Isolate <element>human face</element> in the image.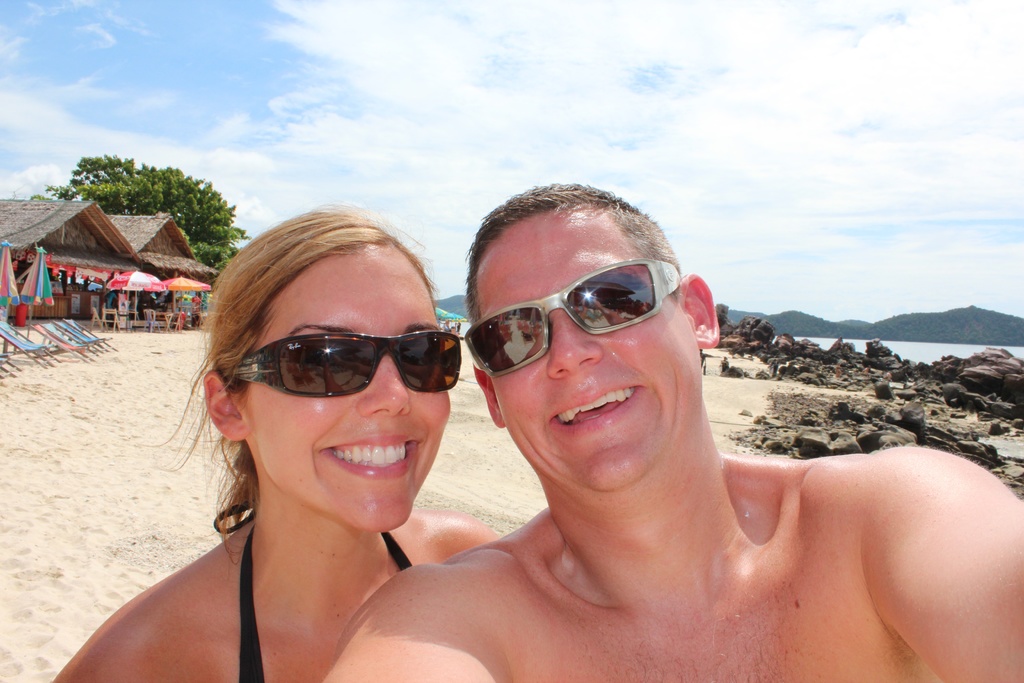
Isolated region: [252,240,454,531].
